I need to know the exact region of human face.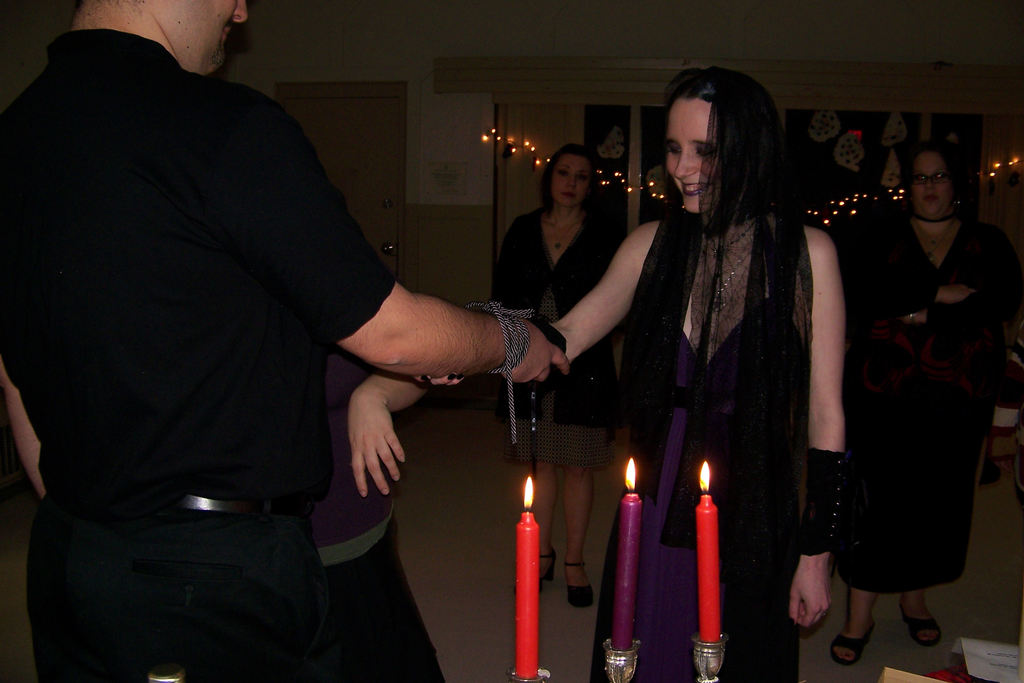
Region: locate(163, 0, 244, 77).
